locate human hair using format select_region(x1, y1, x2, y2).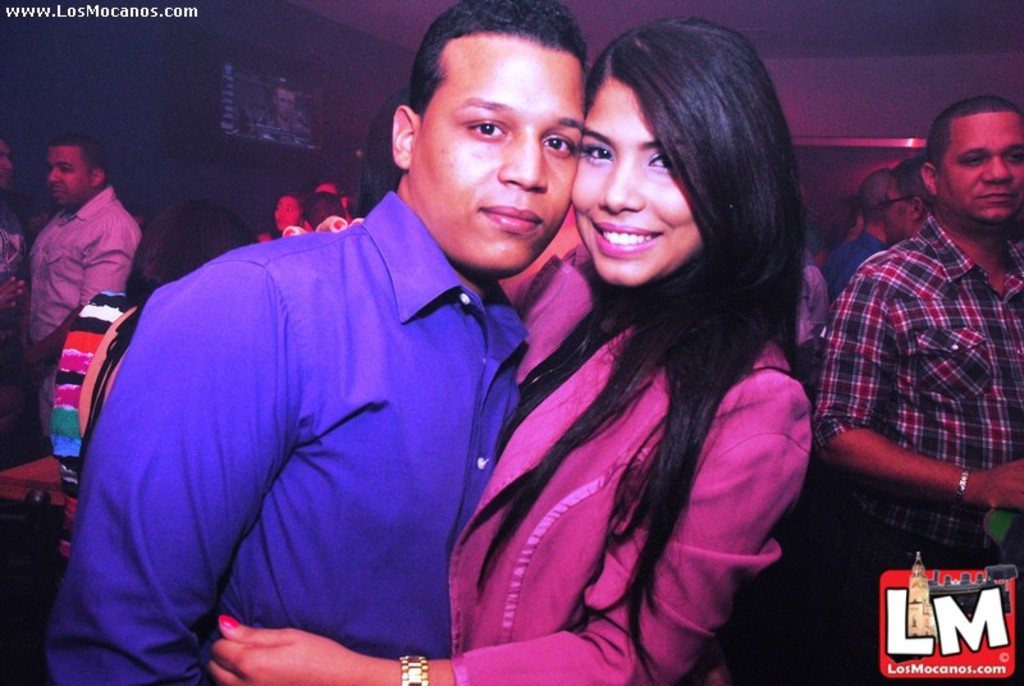
select_region(125, 187, 257, 288).
